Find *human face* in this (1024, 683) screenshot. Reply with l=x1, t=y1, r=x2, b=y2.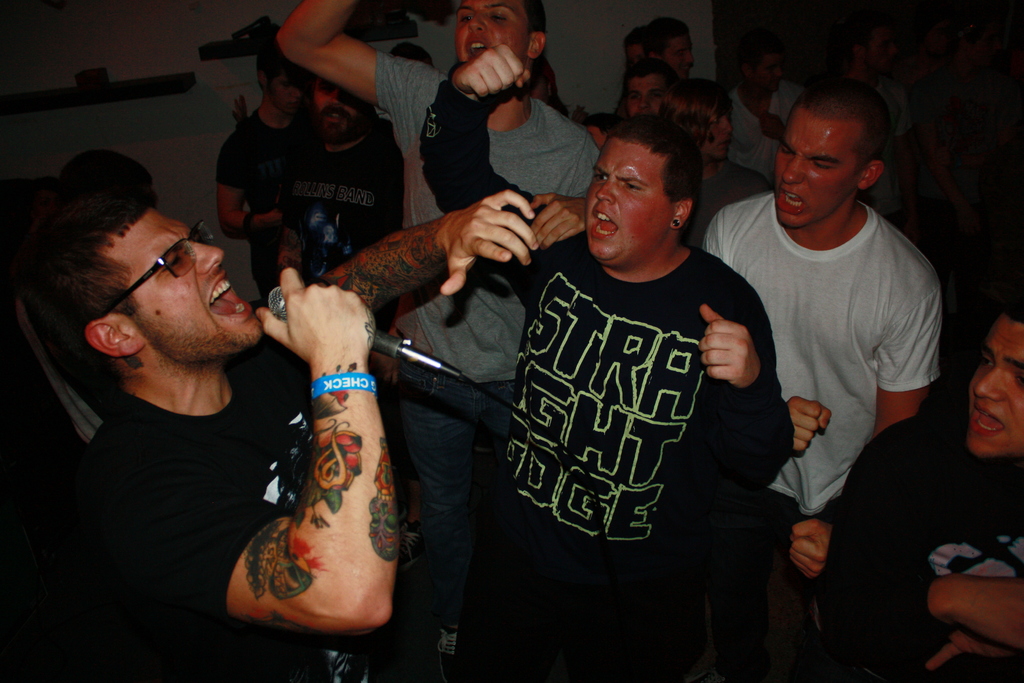
l=625, t=74, r=671, b=124.
